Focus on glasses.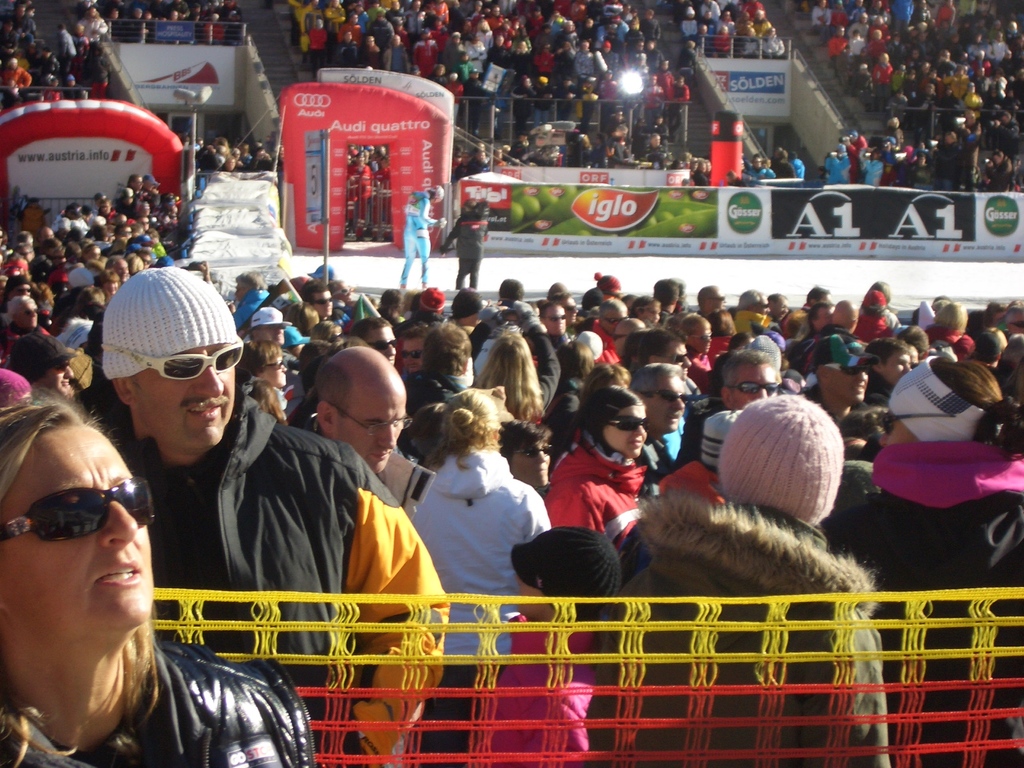
Focused at bbox=(331, 404, 413, 440).
